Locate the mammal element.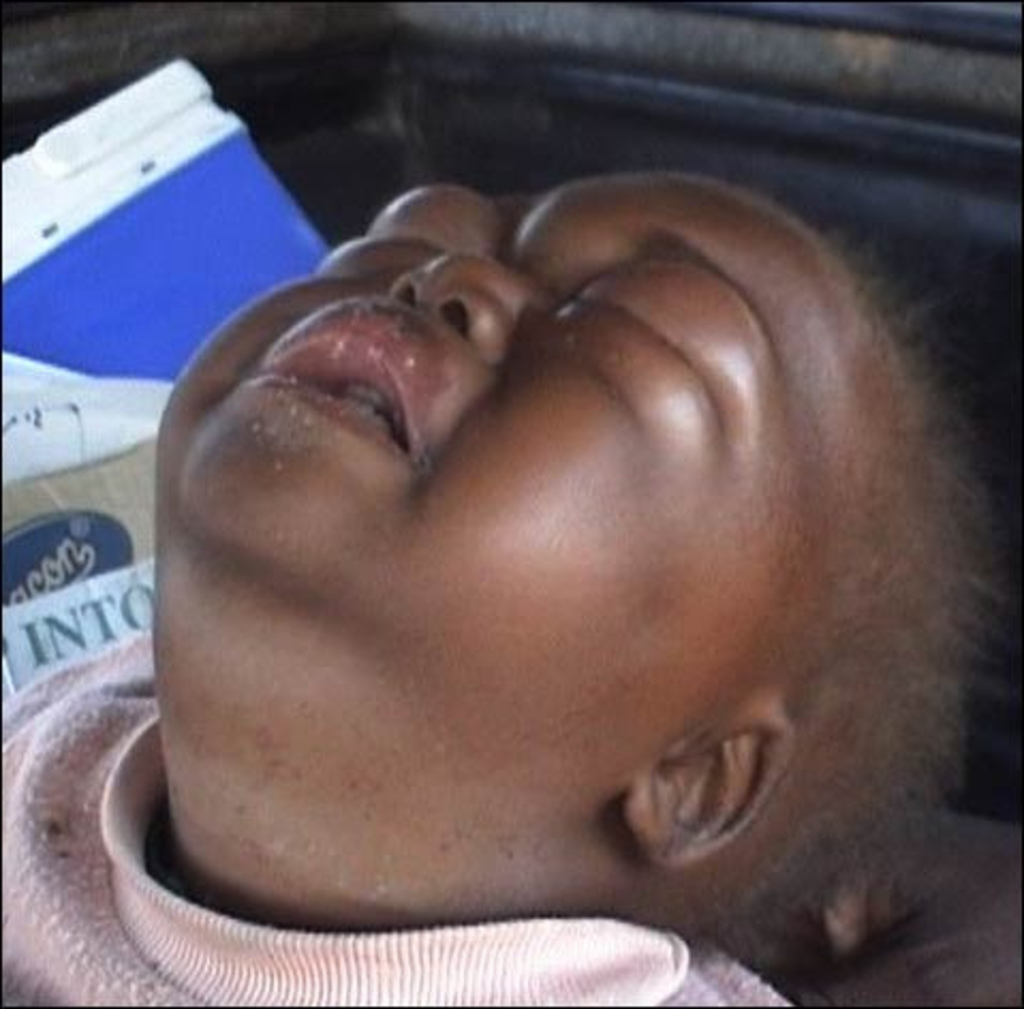
Element bbox: crop(68, 62, 1023, 1008).
